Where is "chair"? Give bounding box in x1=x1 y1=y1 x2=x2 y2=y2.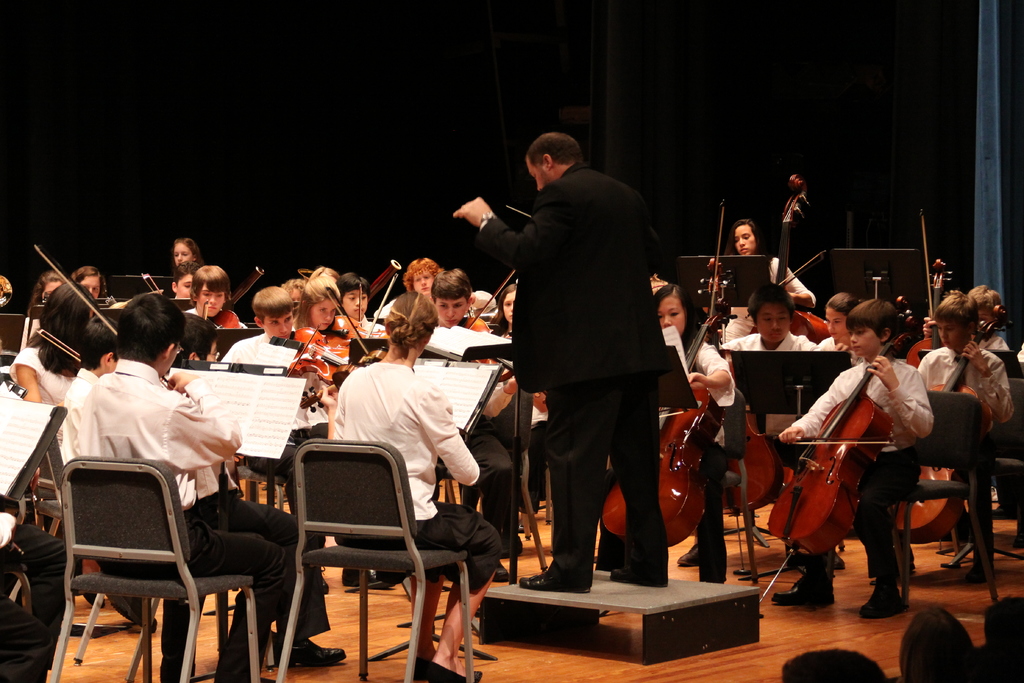
x1=817 y1=390 x2=1001 y2=609.
